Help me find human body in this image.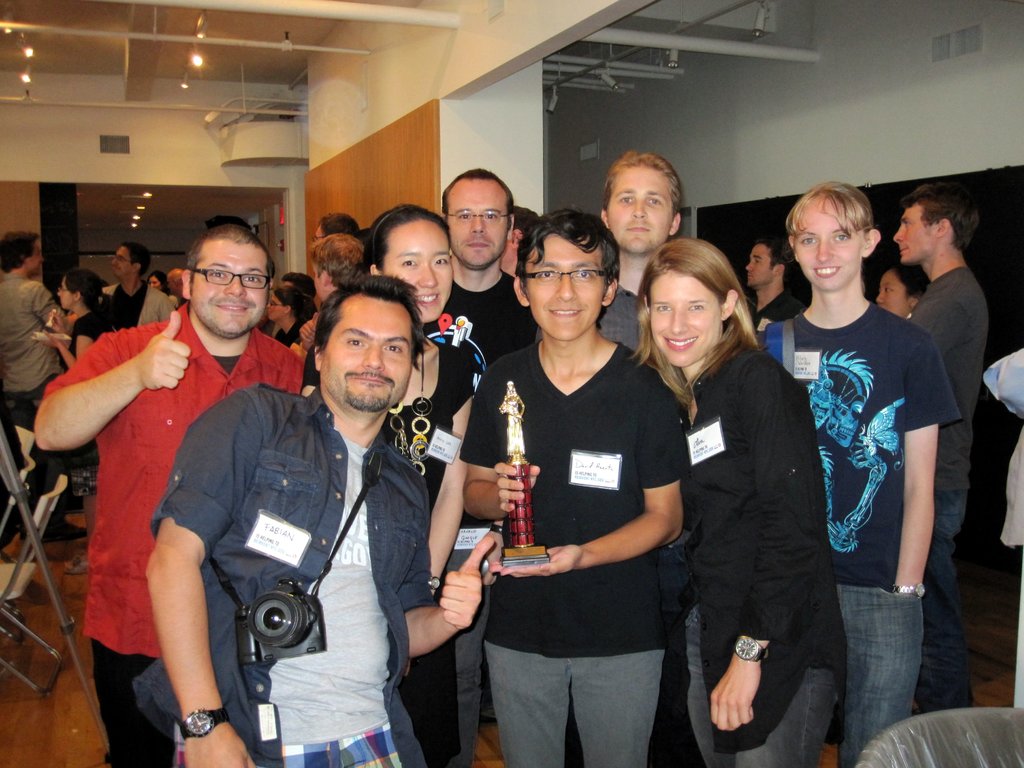
Found it: {"left": 1, "top": 273, "right": 58, "bottom": 442}.
